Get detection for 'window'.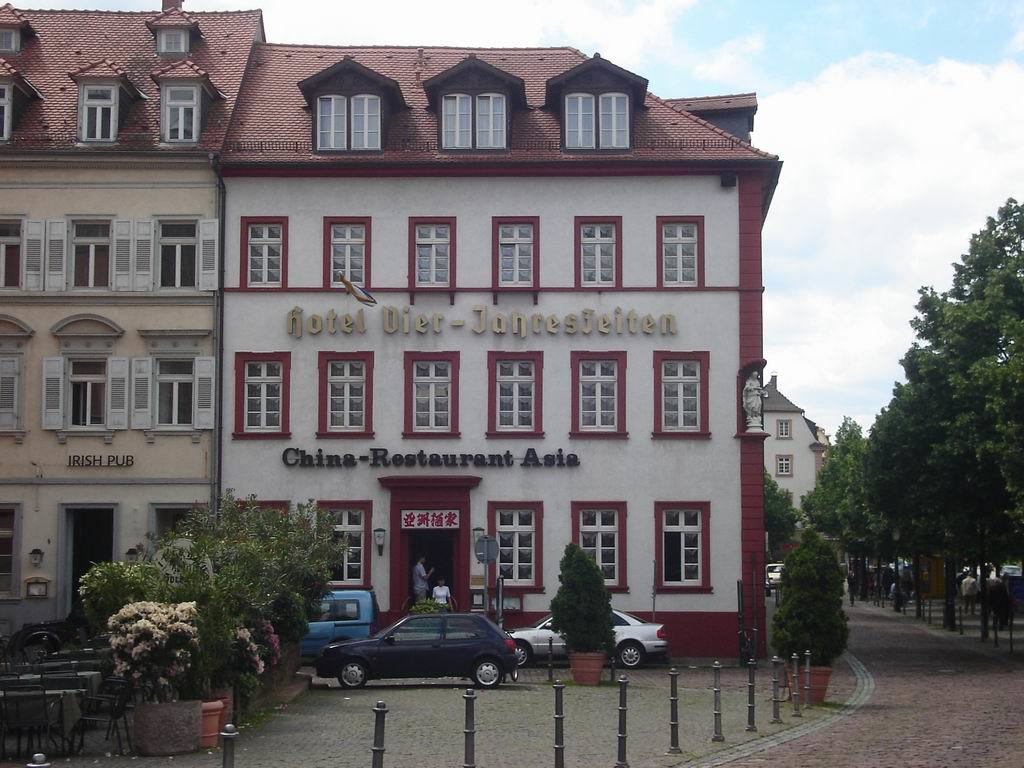
Detection: box(568, 93, 599, 151).
